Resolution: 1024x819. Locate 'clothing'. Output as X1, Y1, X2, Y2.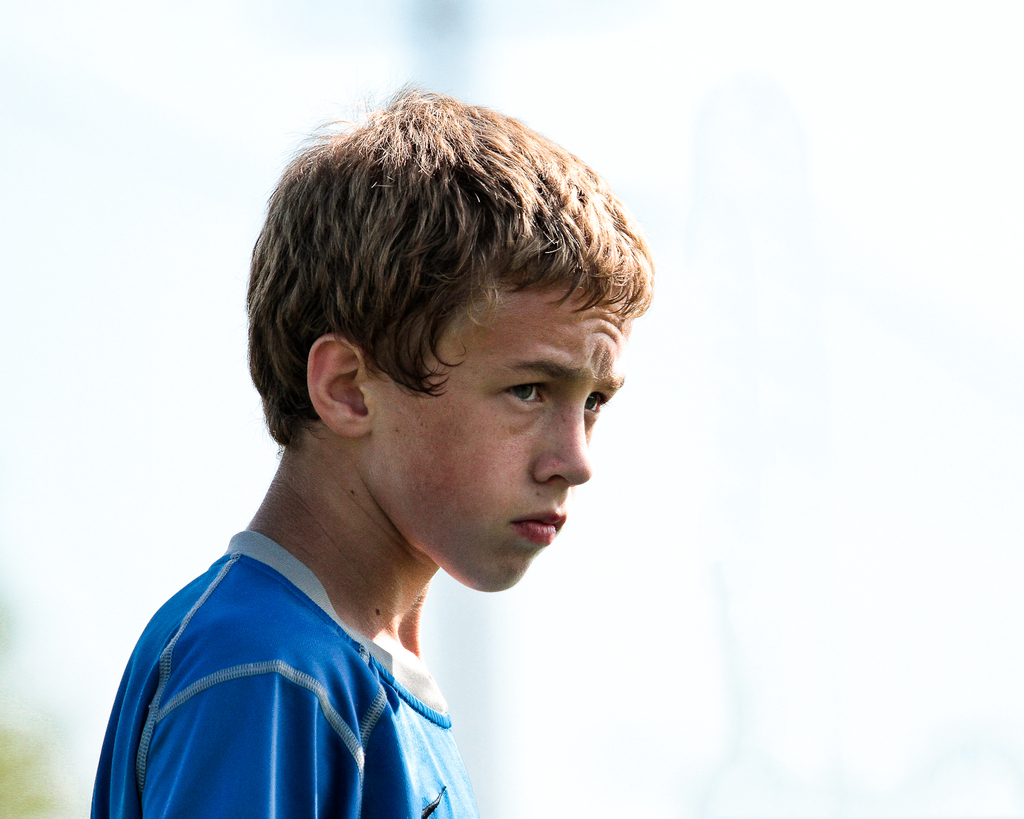
53, 463, 568, 818.
